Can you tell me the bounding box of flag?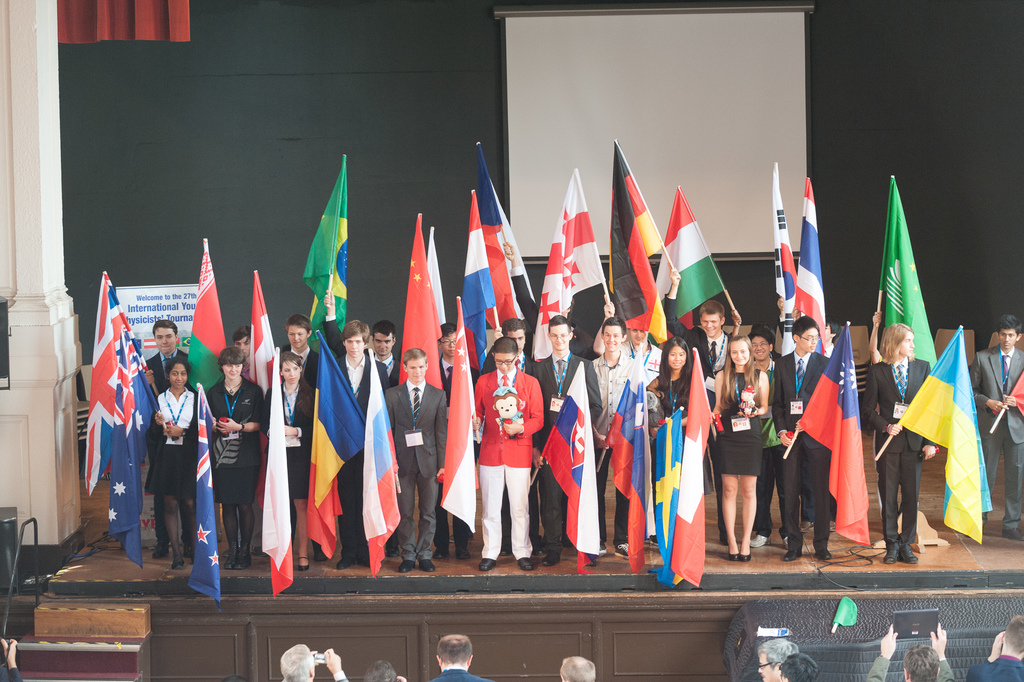
801/167/832/357.
